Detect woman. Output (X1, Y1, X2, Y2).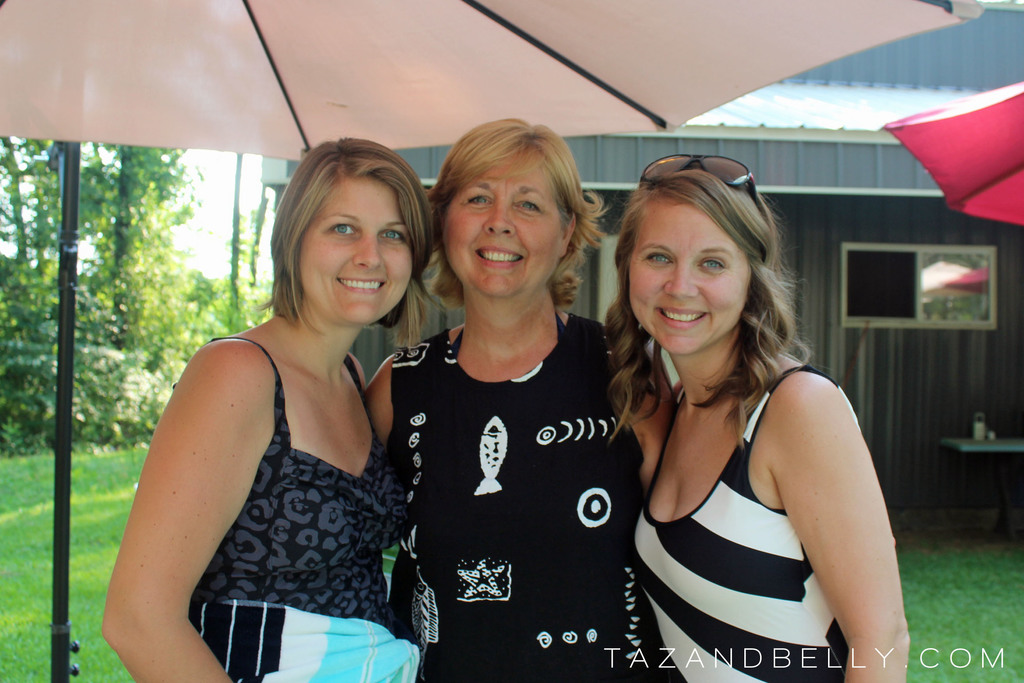
(600, 147, 913, 682).
